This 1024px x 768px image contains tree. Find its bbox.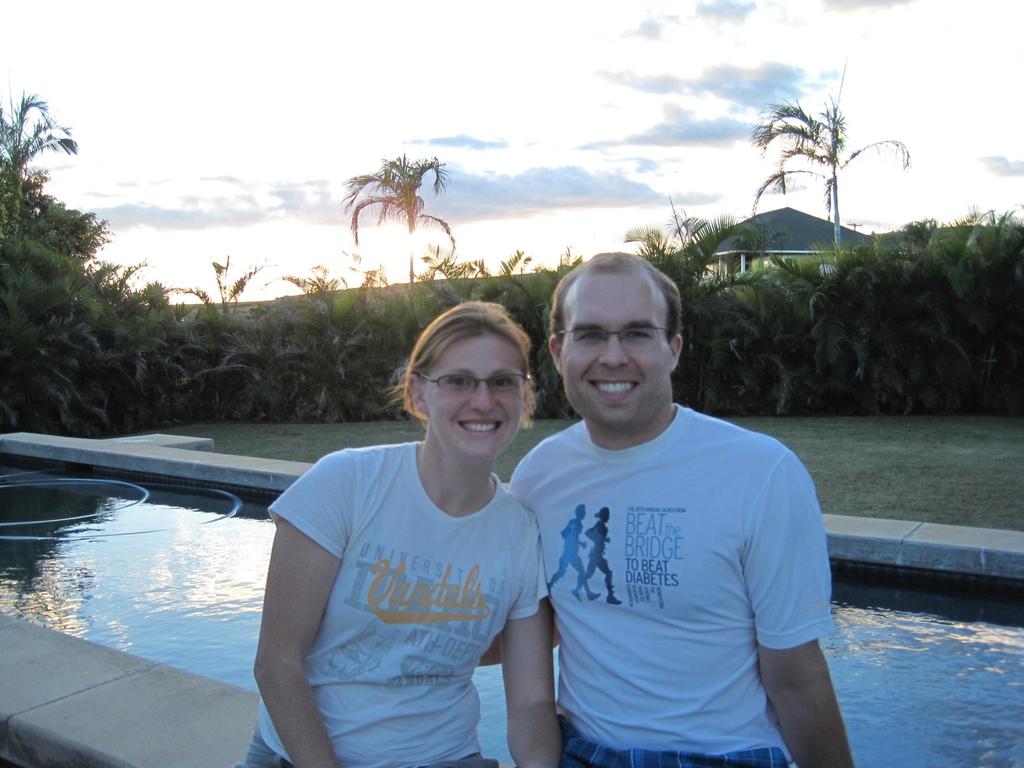
[739,75,884,242].
